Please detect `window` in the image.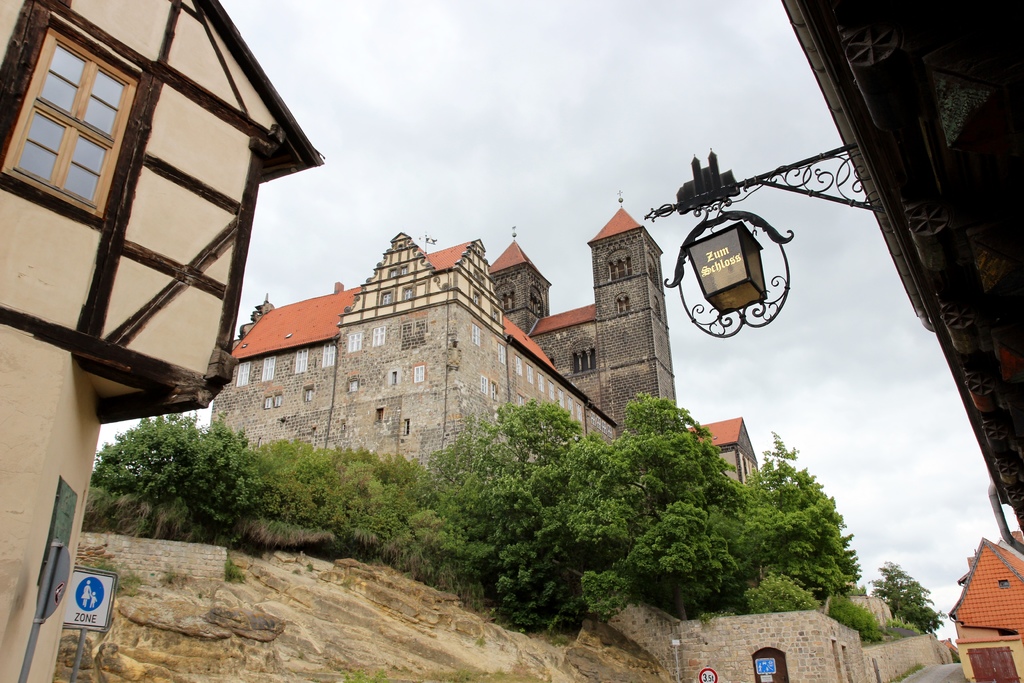
pyautogui.locateOnScreen(323, 343, 335, 366).
